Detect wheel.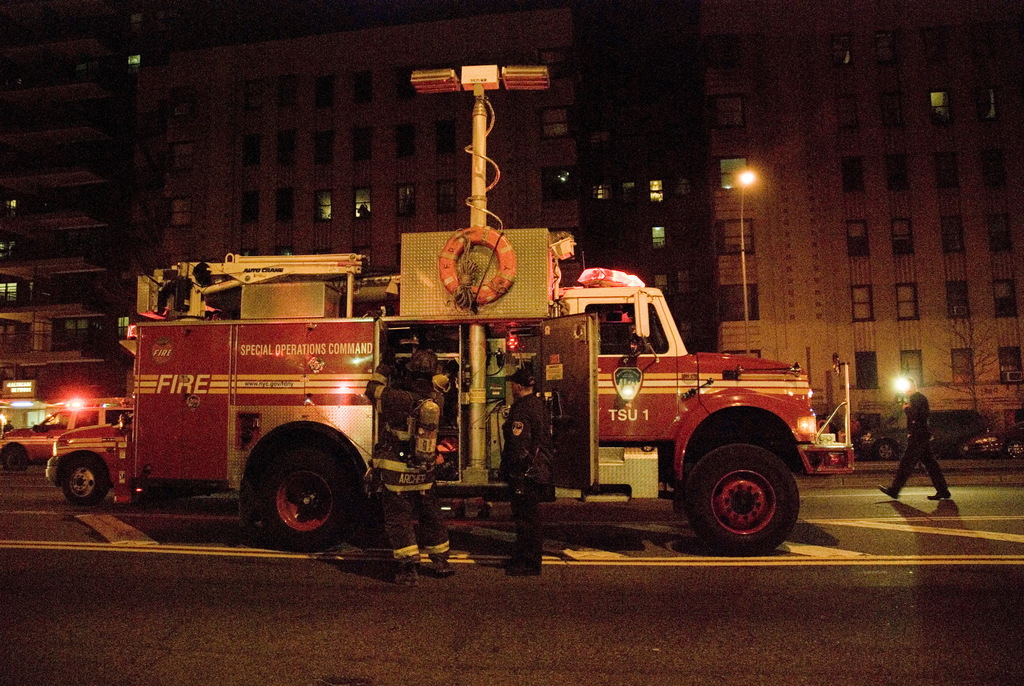
Detected at box=[684, 445, 801, 555].
